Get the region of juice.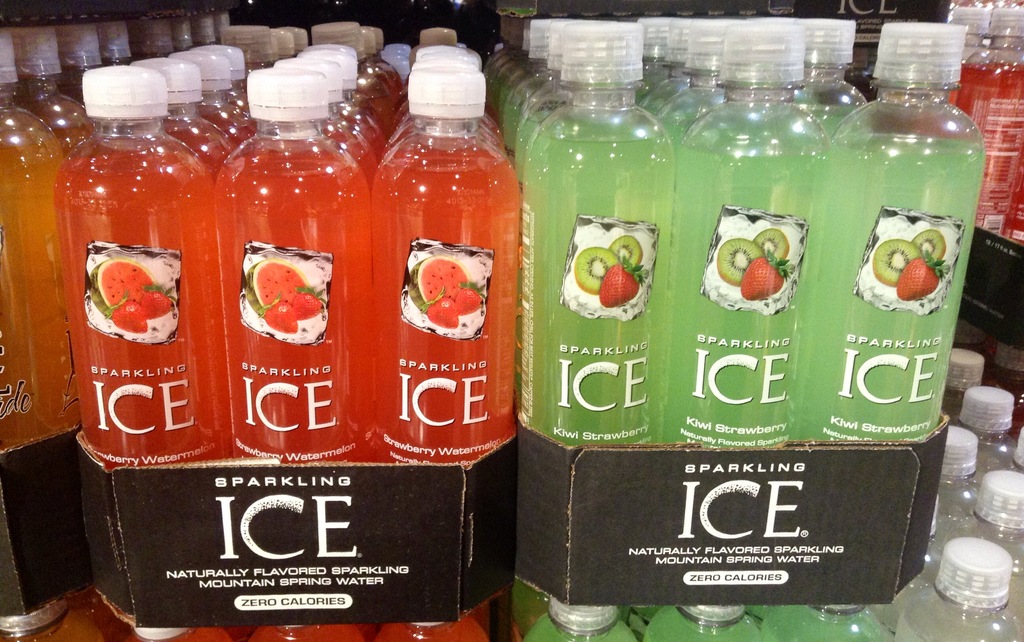
BBox(504, 583, 551, 629).
